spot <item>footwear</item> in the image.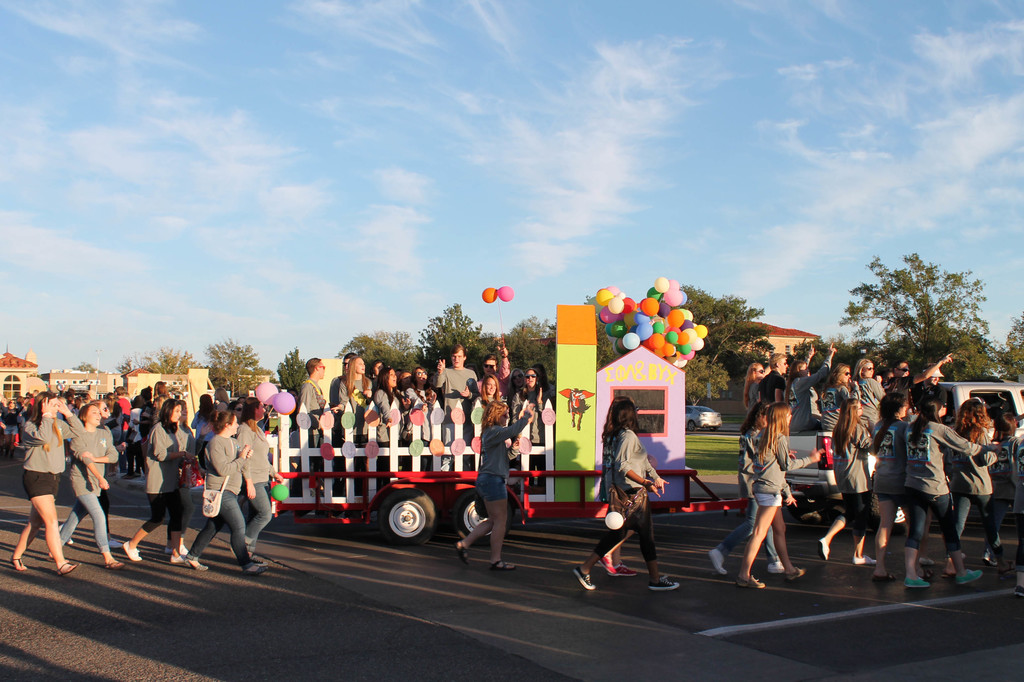
<item>footwear</item> found at (left=124, top=538, right=145, bottom=563).
